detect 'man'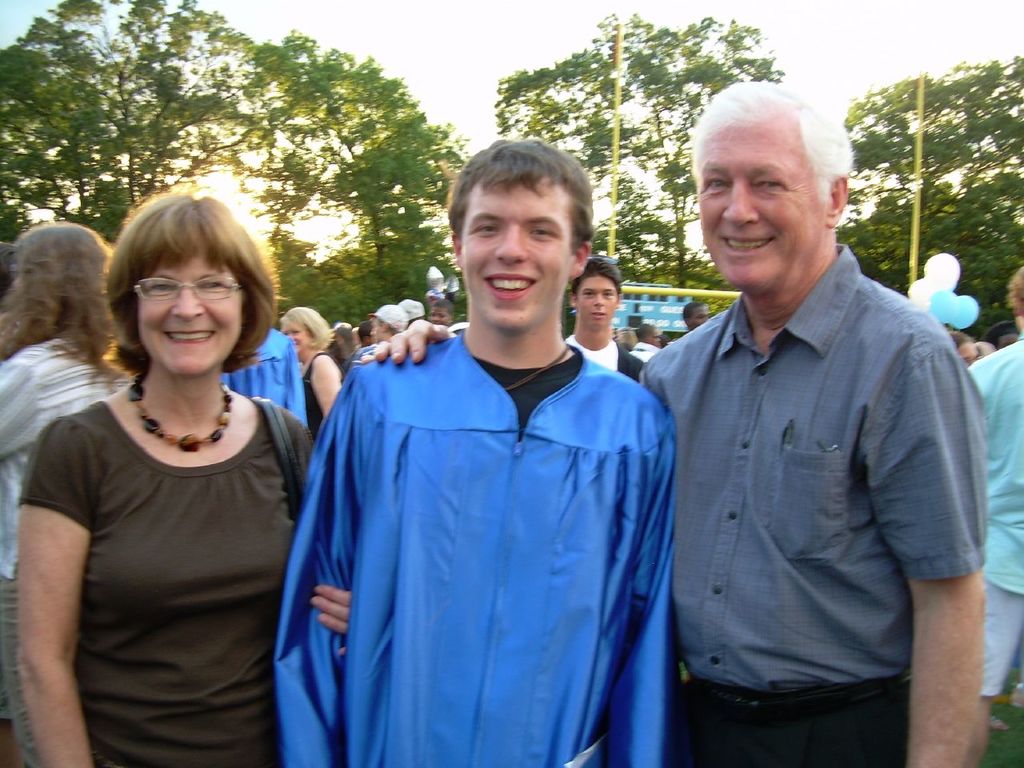
(x1=310, y1=141, x2=771, y2=764)
